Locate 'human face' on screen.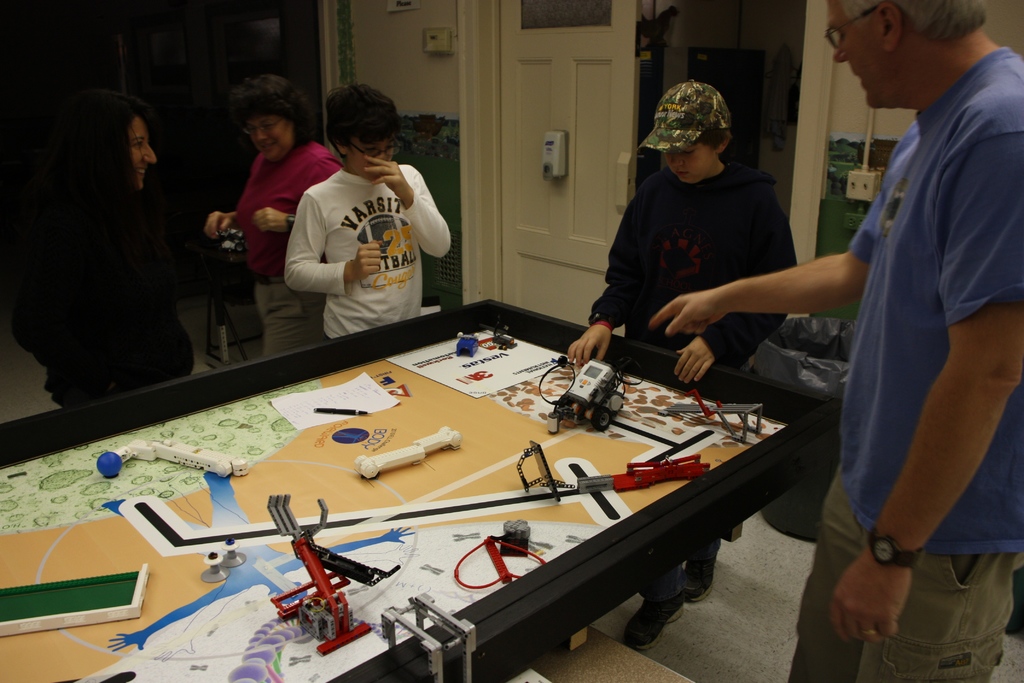
On screen at select_region(833, 0, 930, 110).
